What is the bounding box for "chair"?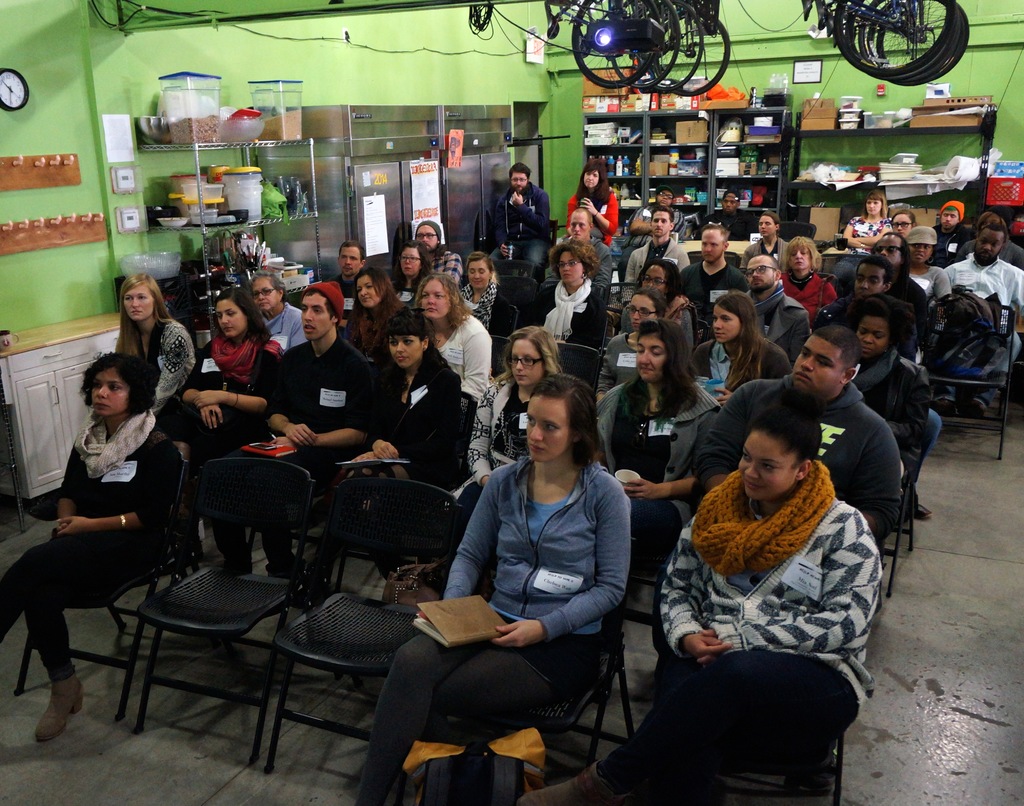
<region>337, 389, 477, 590</region>.
